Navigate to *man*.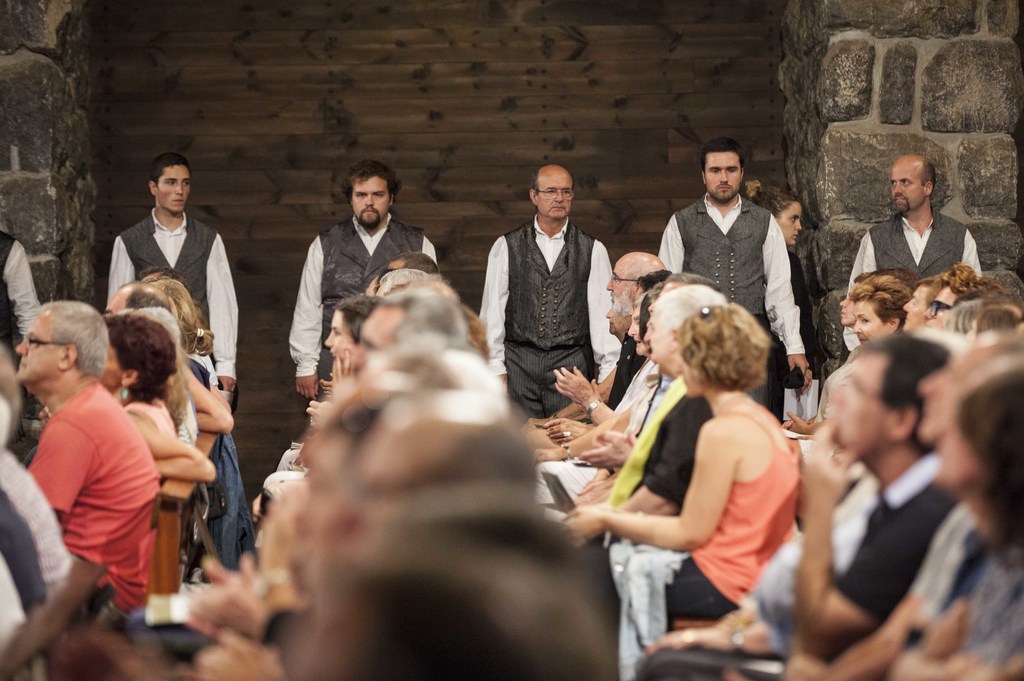
Navigation target: bbox=(14, 298, 168, 629).
